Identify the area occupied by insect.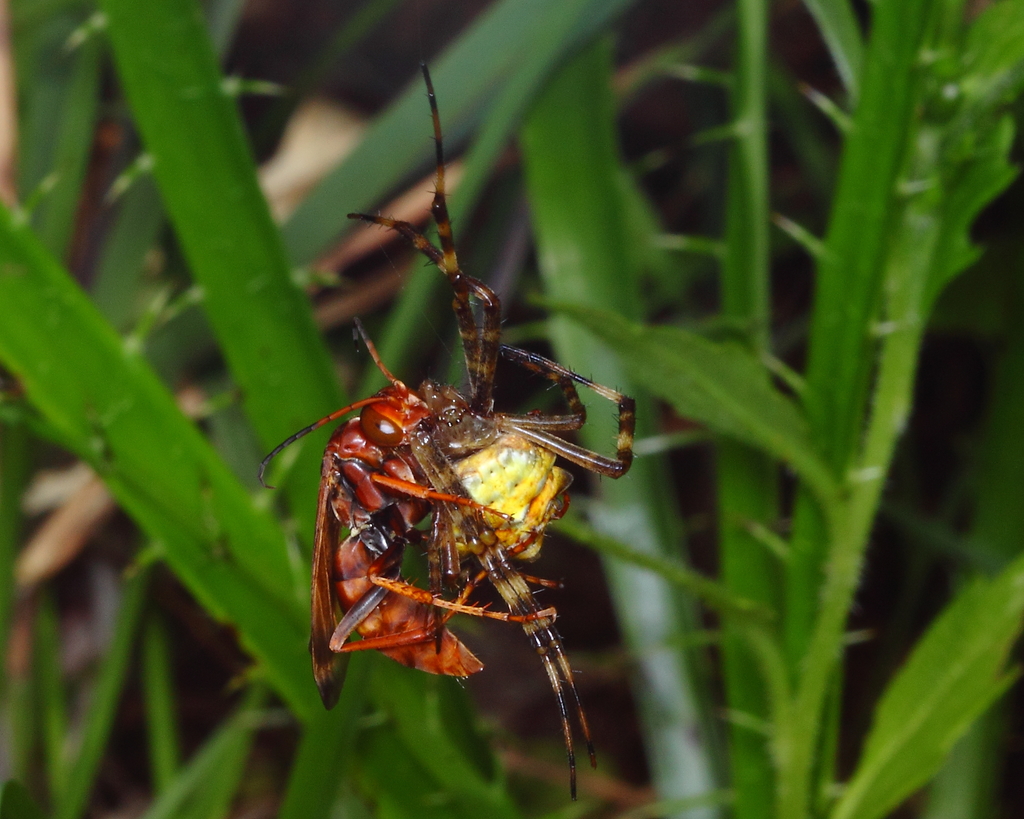
Area: rect(248, 61, 638, 811).
